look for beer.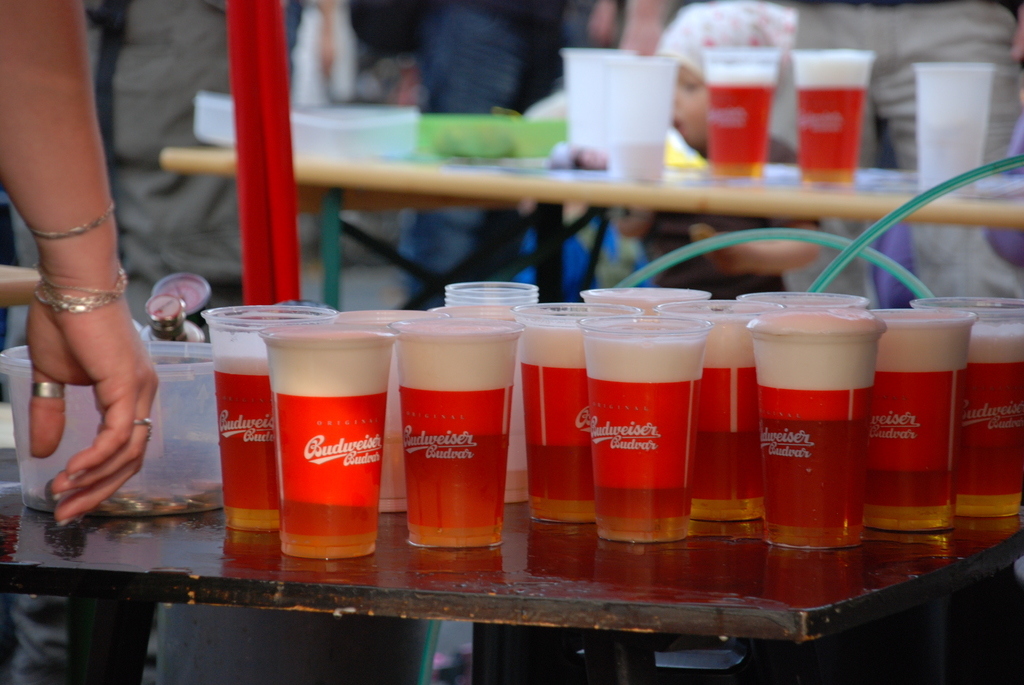
Found: x1=869 y1=306 x2=978 y2=543.
